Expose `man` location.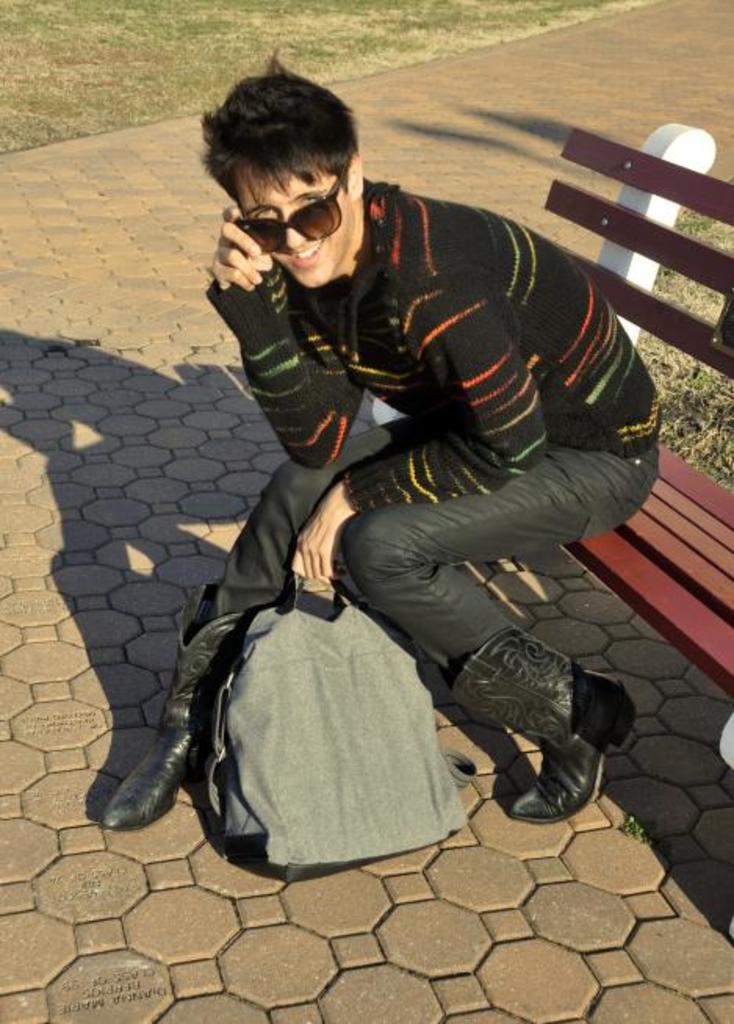
Exposed at 117, 25, 682, 872.
